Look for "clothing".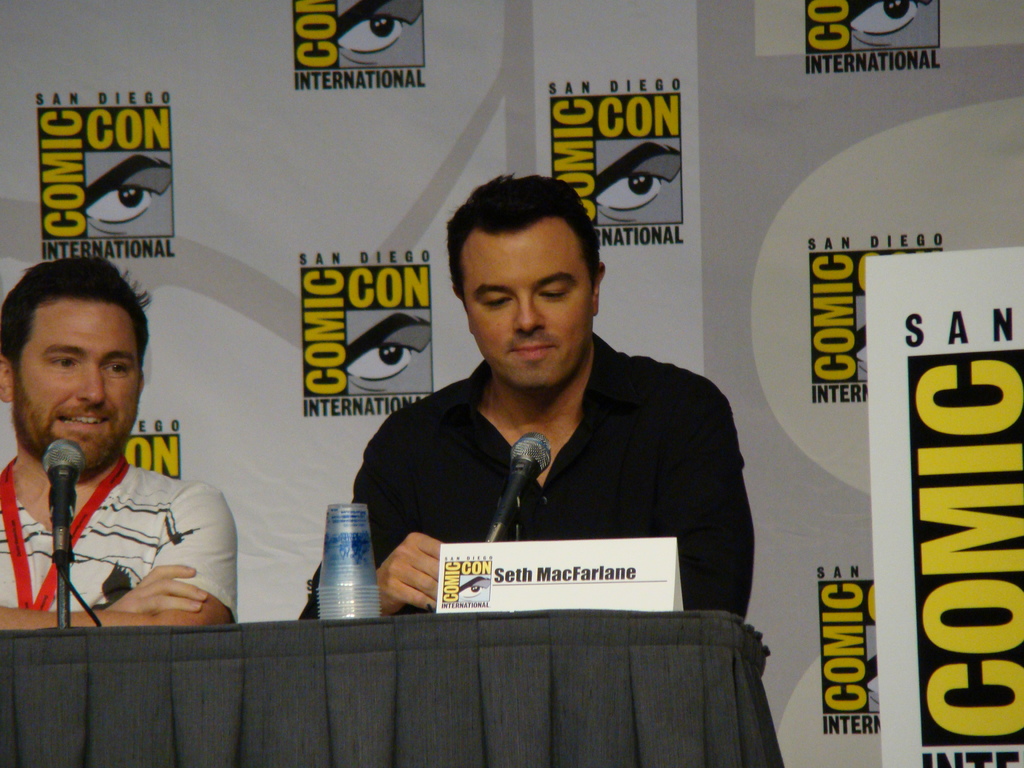
Found: 11:394:237:643.
